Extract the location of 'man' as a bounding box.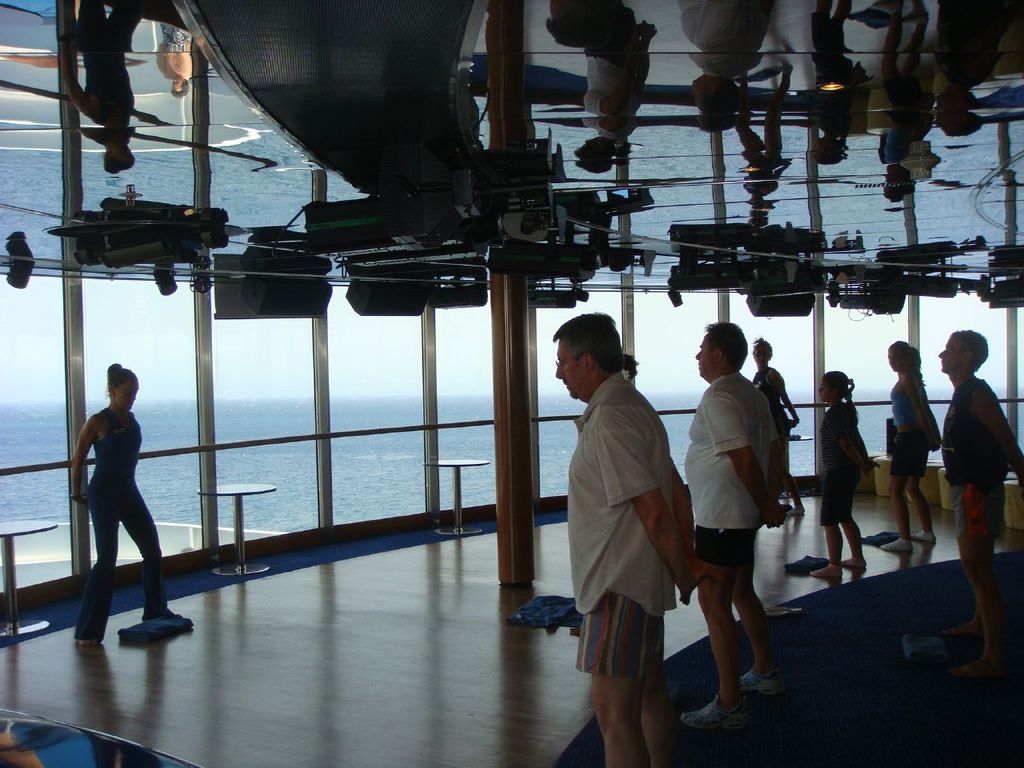
[left=933, top=329, right=1023, bottom=677].
